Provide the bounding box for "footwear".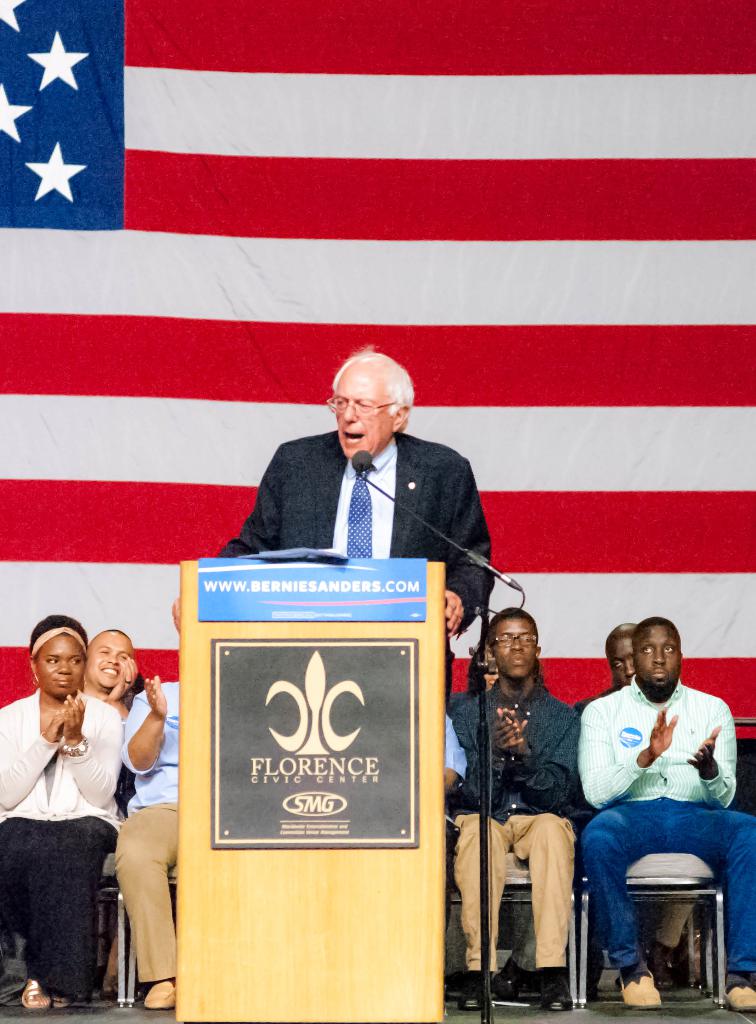
[721,975,755,1020].
